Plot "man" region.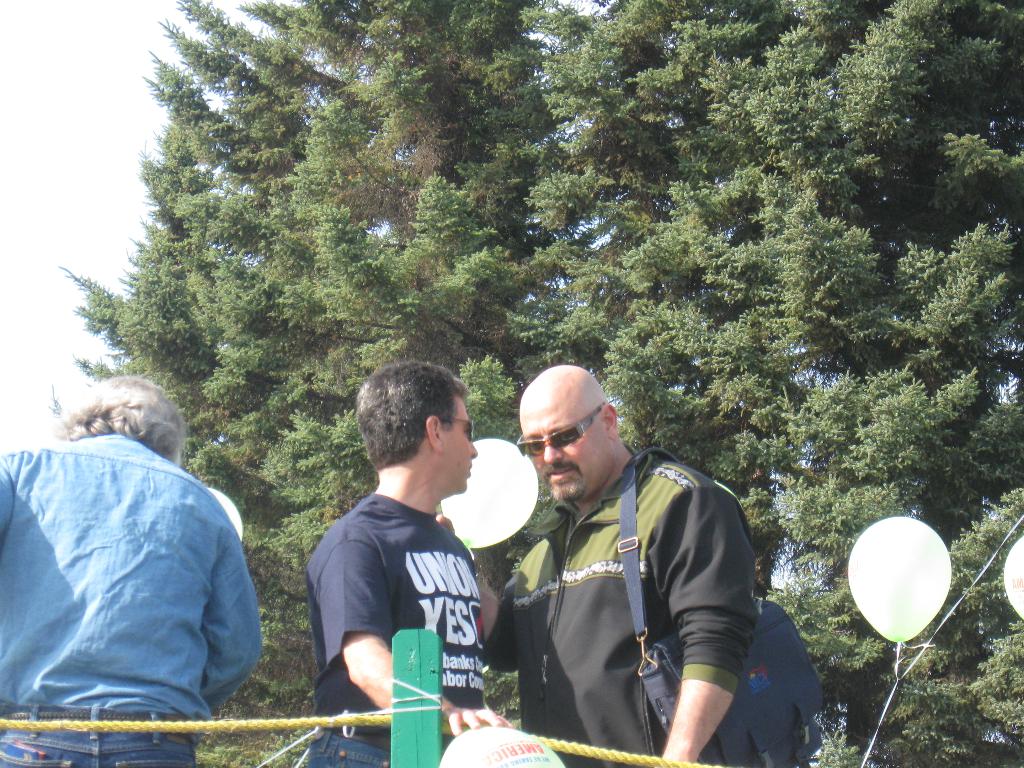
Plotted at bbox=[476, 368, 779, 767].
